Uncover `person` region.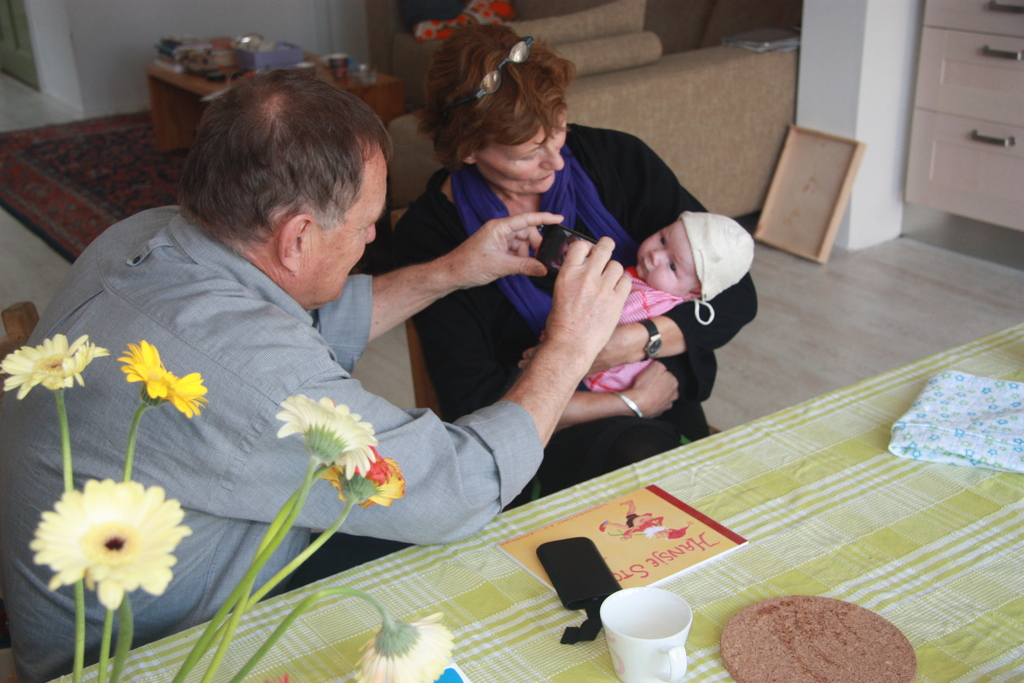
Uncovered: select_region(521, 210, 757, 393).
